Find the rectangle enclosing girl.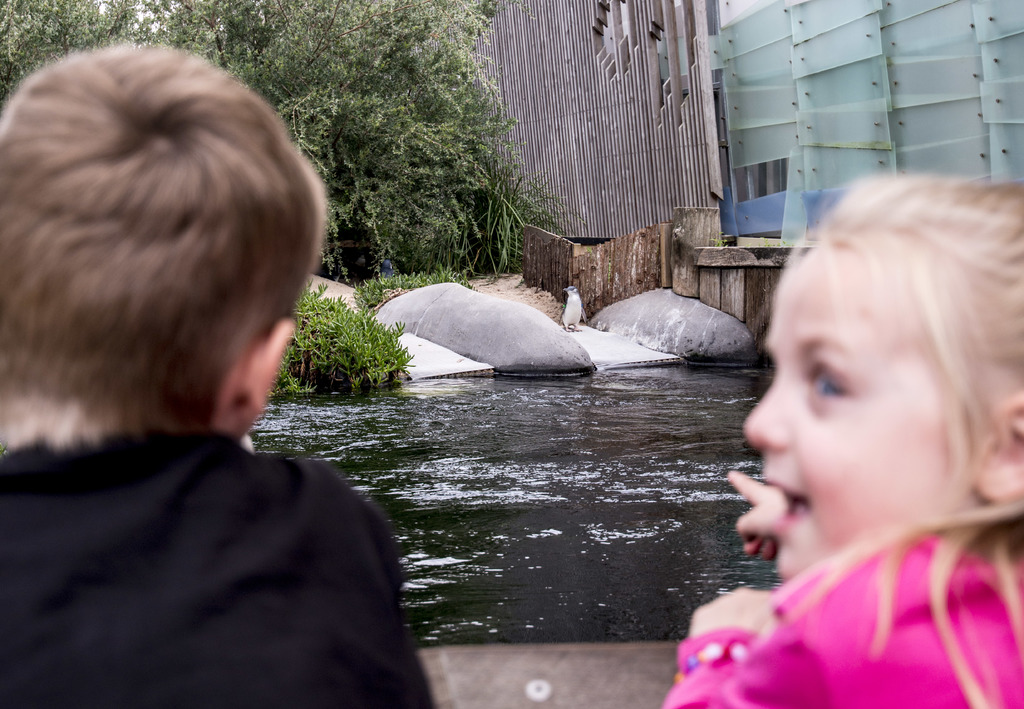
<region>648, 161, 1019, 697</region>.
